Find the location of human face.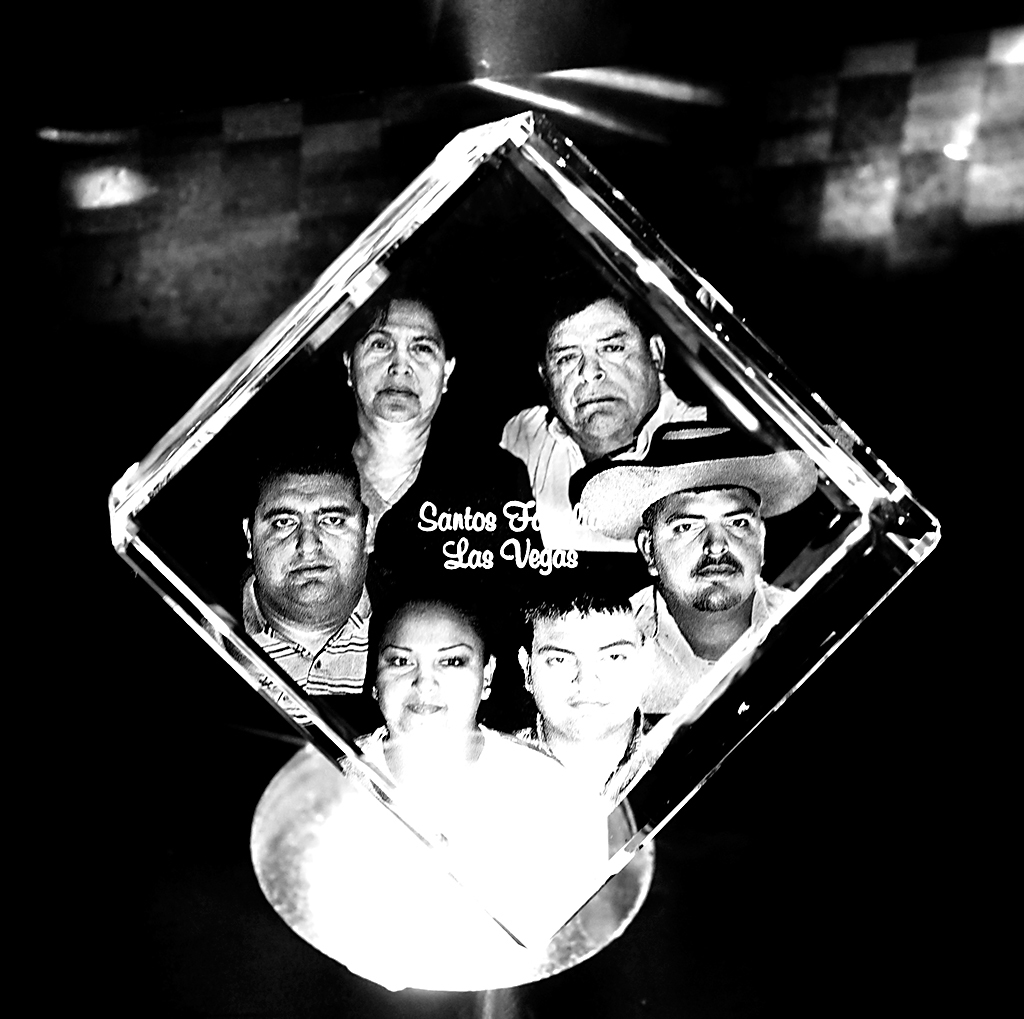
Location: crop(649, 487, 760, 614).
